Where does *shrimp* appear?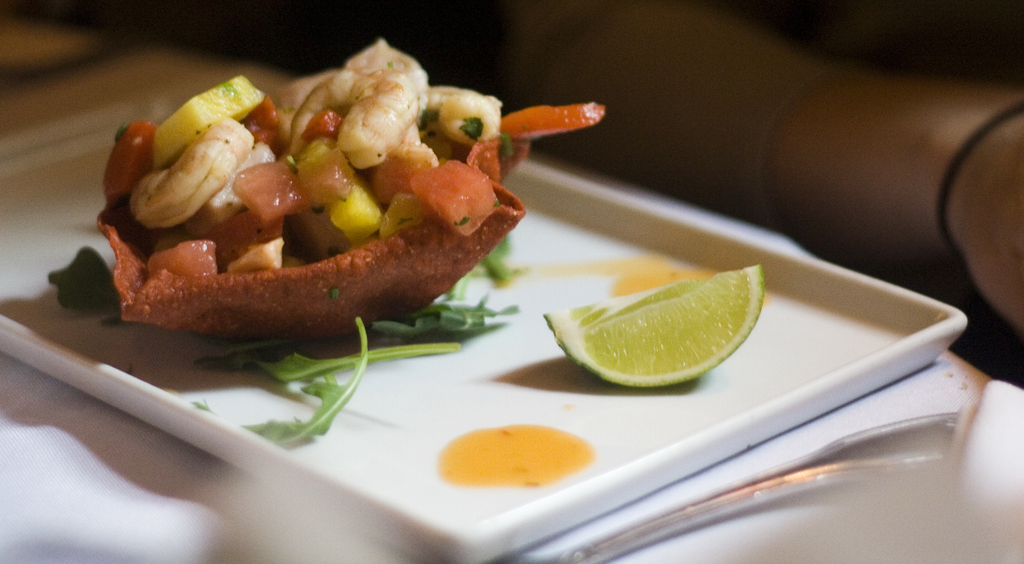
Appears at <box>127,118,258,232</box>.
